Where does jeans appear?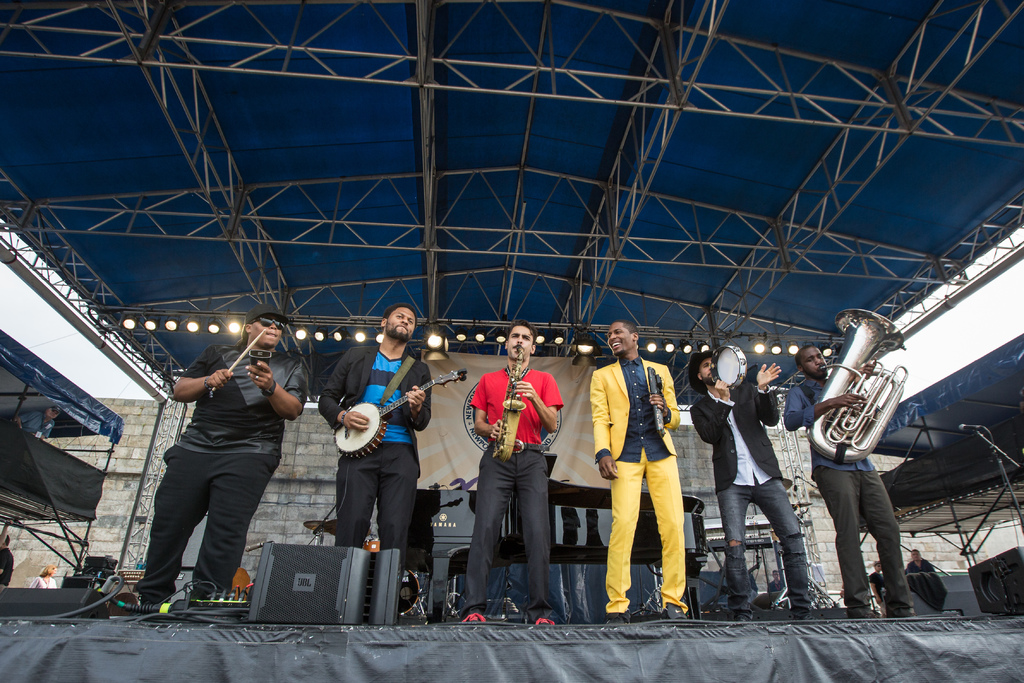
Appears at (321,444,420,573).
